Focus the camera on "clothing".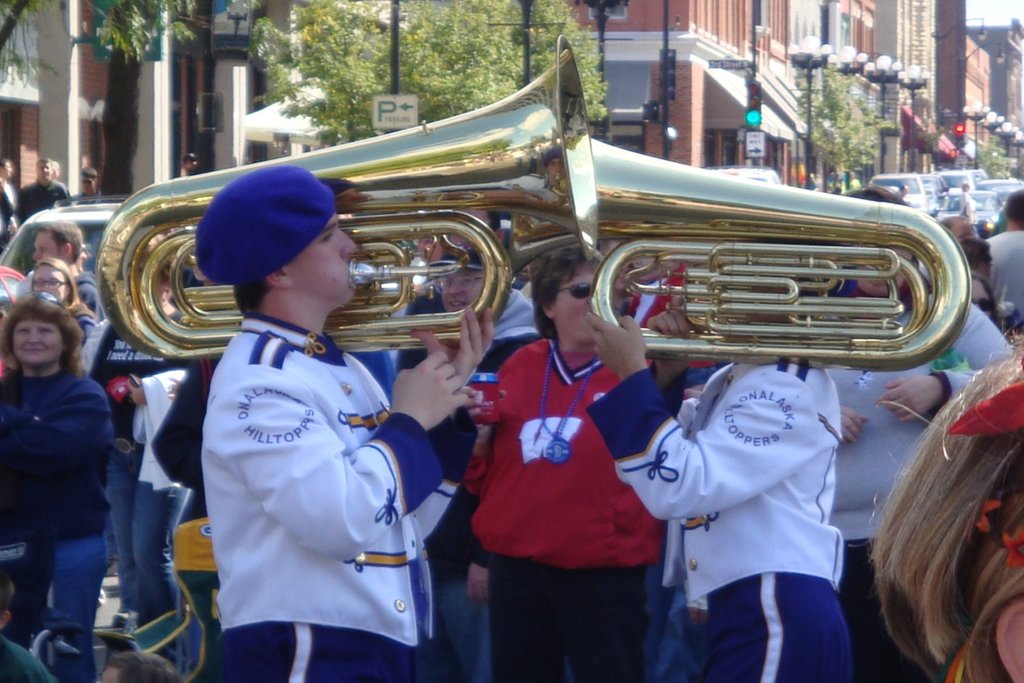
Focus region: [x1=977, y1=227, x2=1023, y2=323].
